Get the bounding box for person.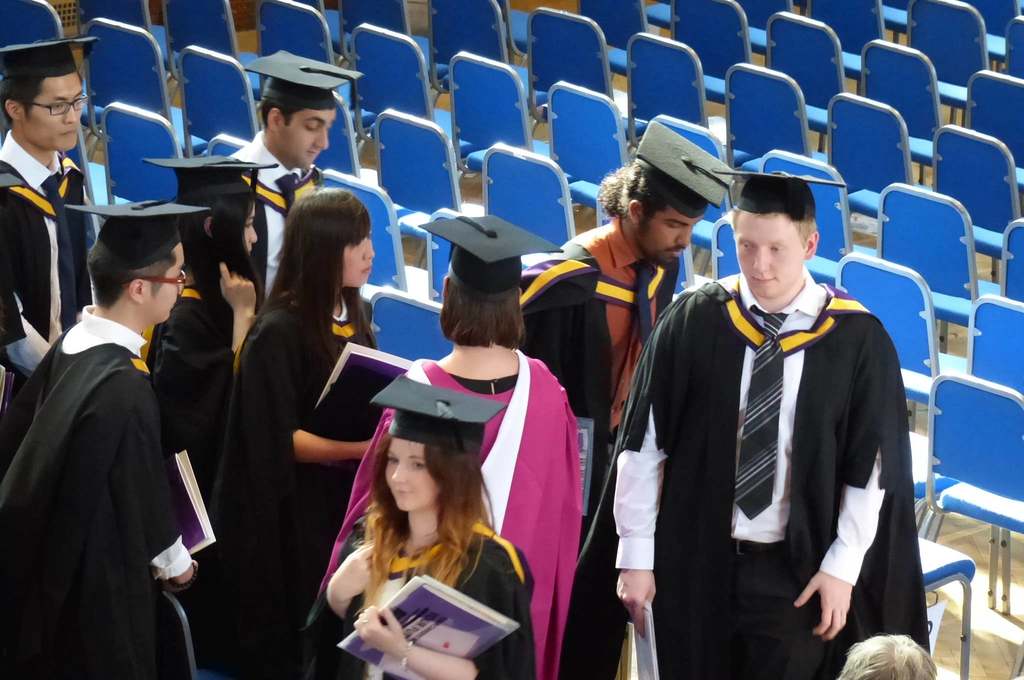
(x1=226, y1=79, x2=342, y2=303).
